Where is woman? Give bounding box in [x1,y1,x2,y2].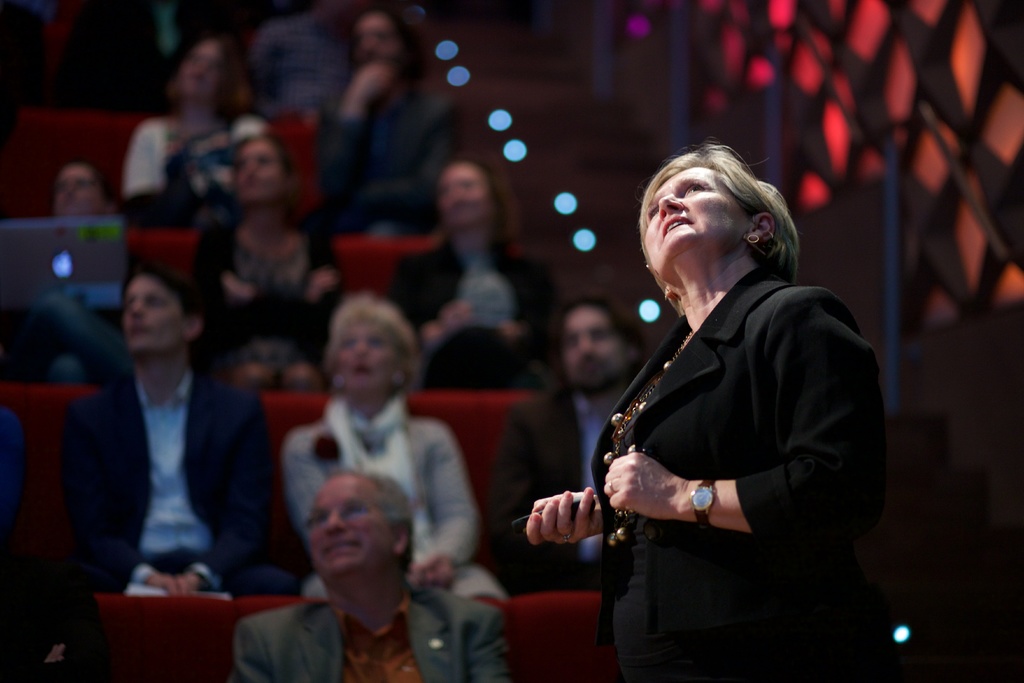
[45,158,132,248].
